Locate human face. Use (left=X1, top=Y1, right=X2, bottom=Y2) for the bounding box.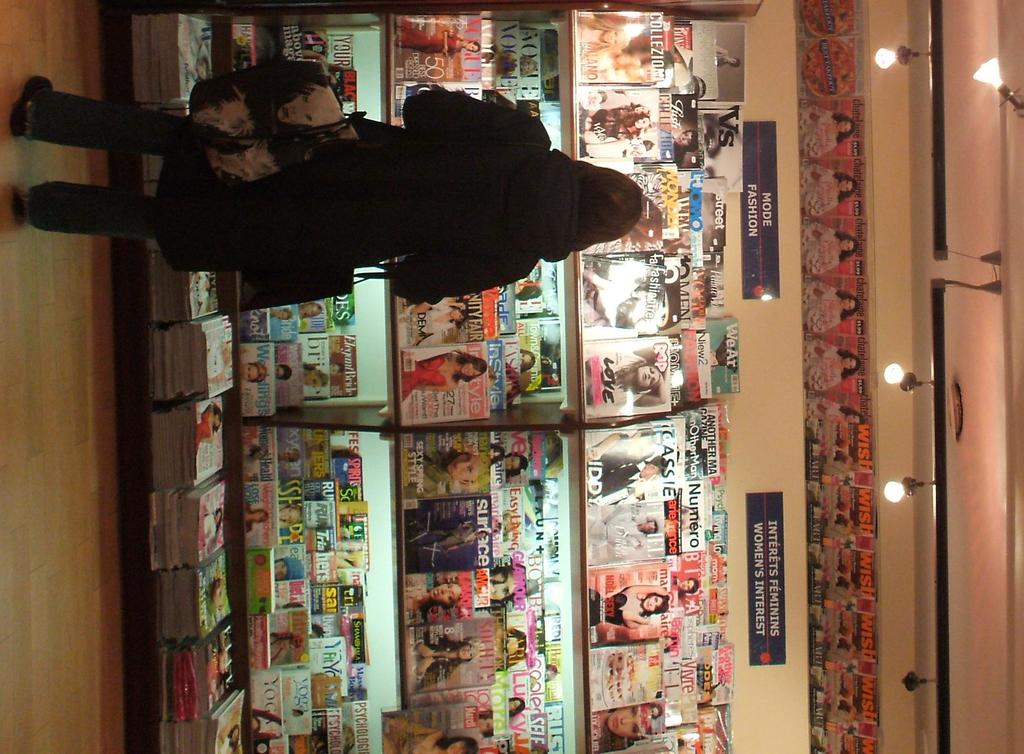
(left=275, top=505, right=300, bottom=523).
